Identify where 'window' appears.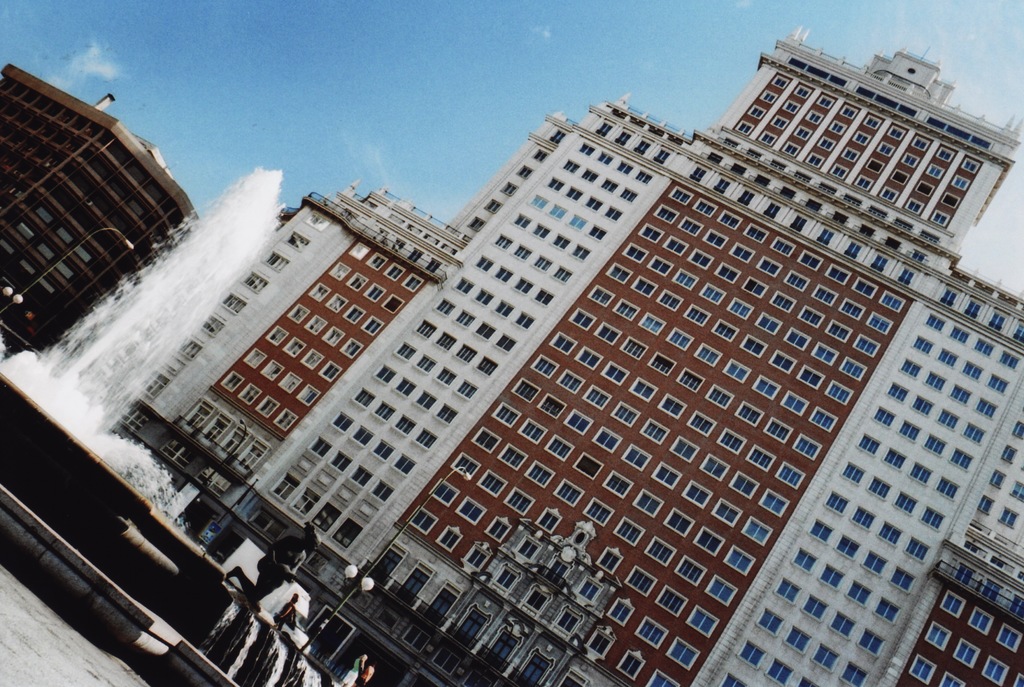
Appears at 691,344,720,364.
